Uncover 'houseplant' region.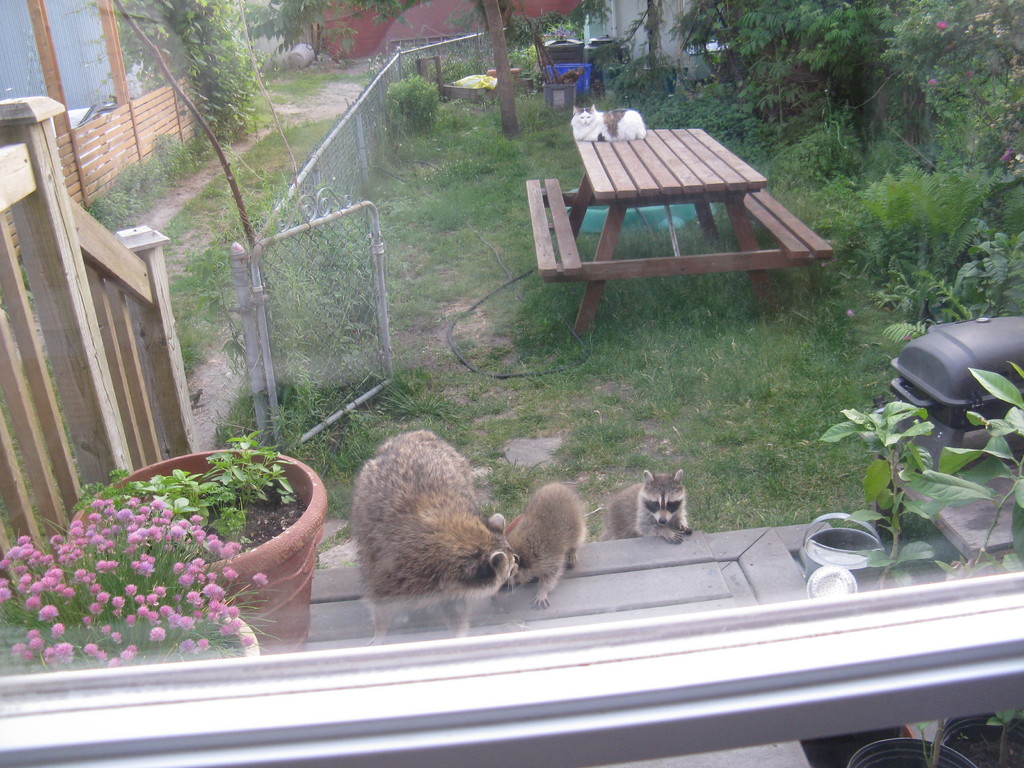
Uncovered: pyautogui.locateOnScreen(65, 426, 326, 645).
